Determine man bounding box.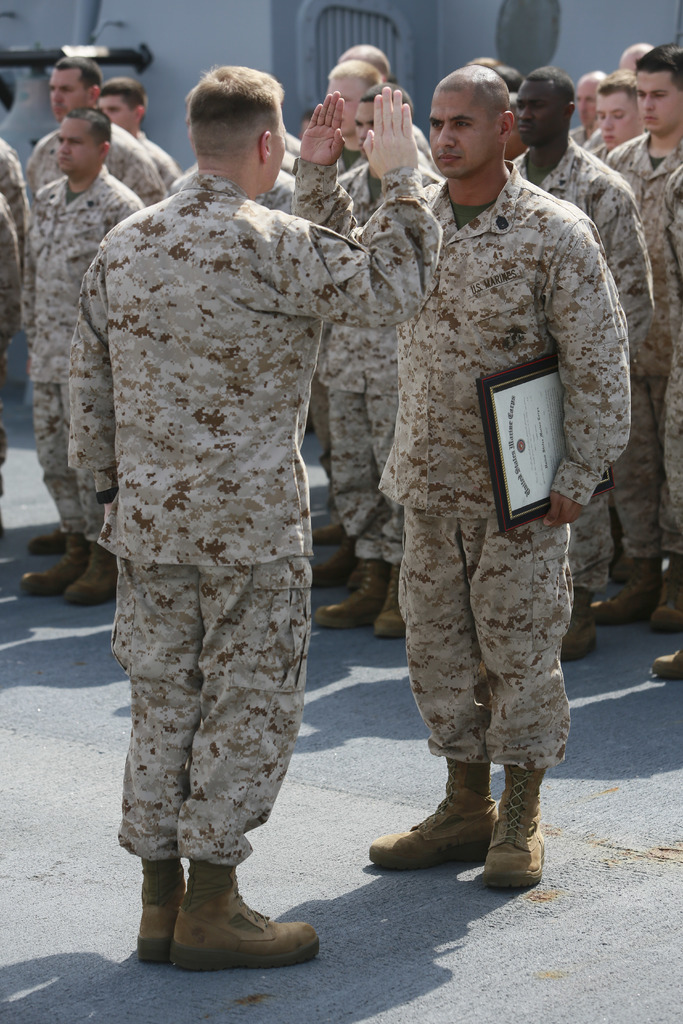
Determined: (left=22, top=54, right=165, bottom=204).
